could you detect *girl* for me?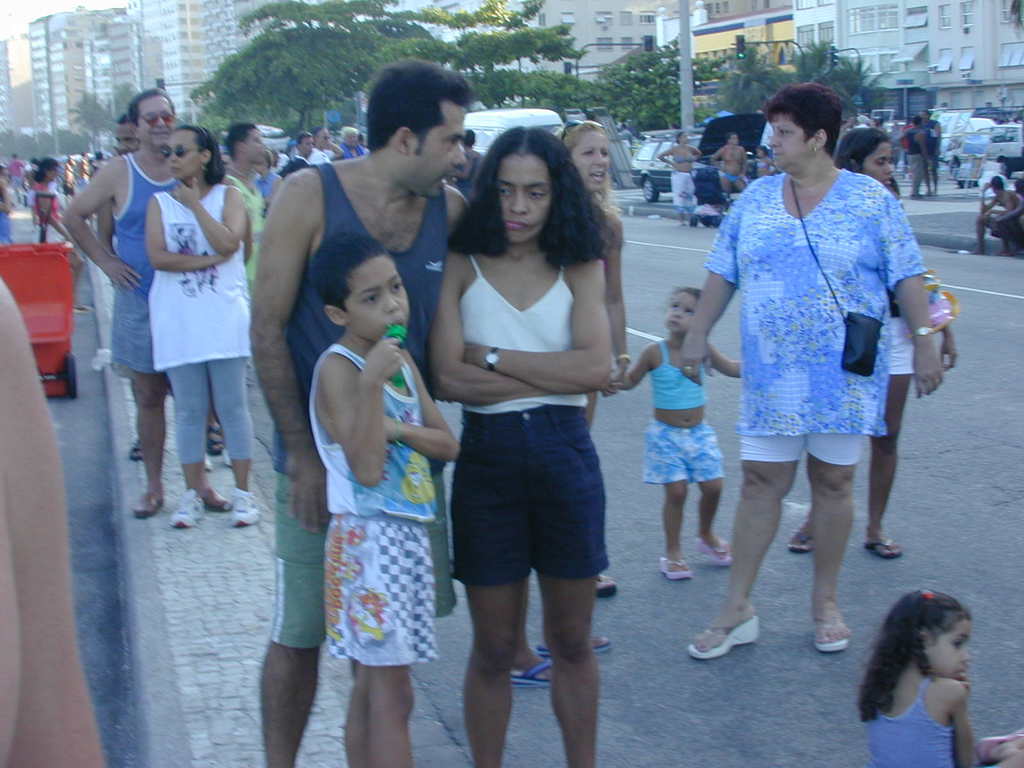
Detection result: [425, 121, 614, 767].
